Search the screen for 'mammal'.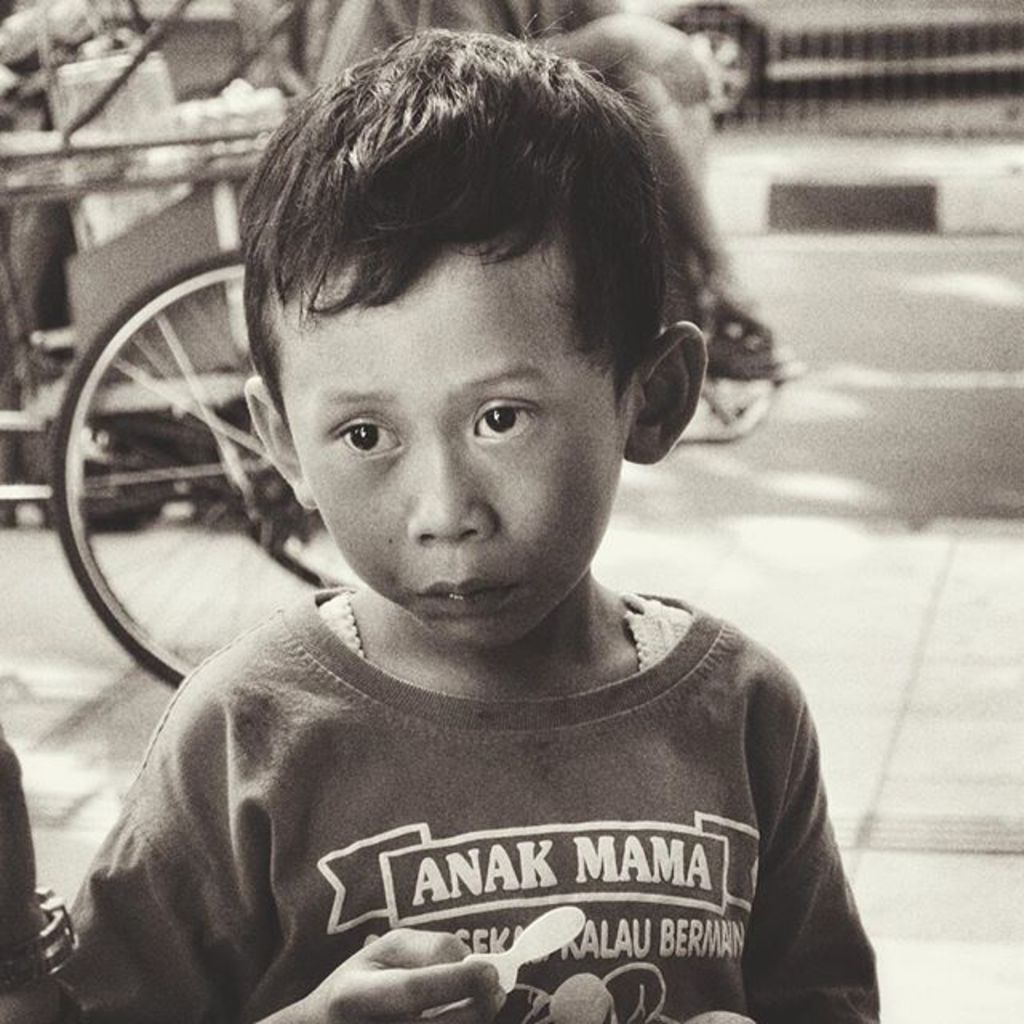
Found at box(0, 736, 69, 1022).
